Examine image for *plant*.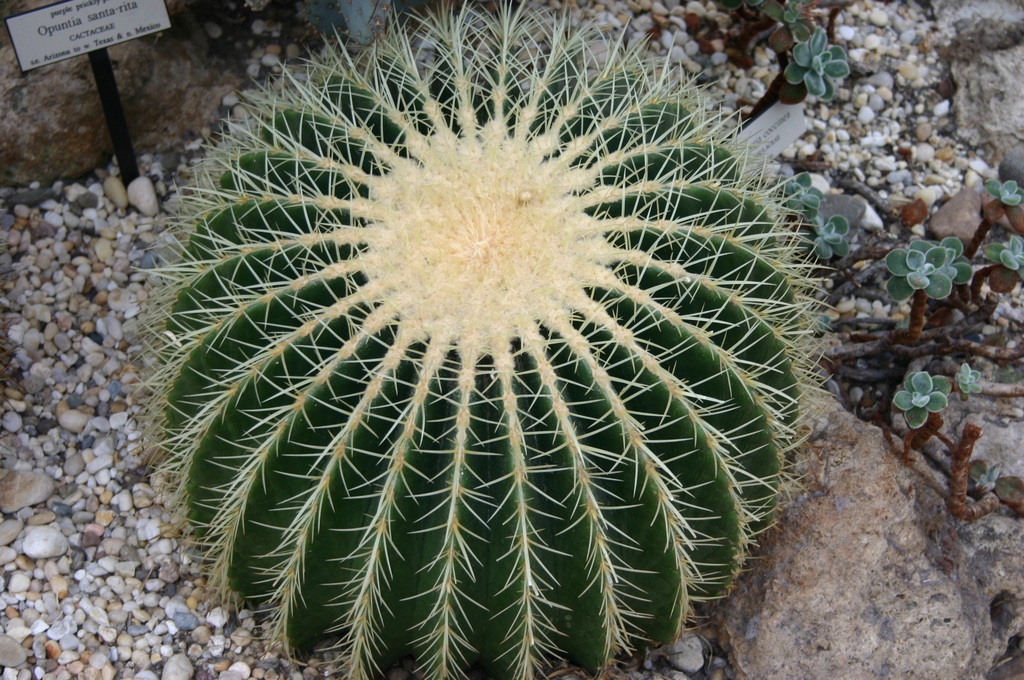
Examination result: <box>120,0,851,679</box>.
